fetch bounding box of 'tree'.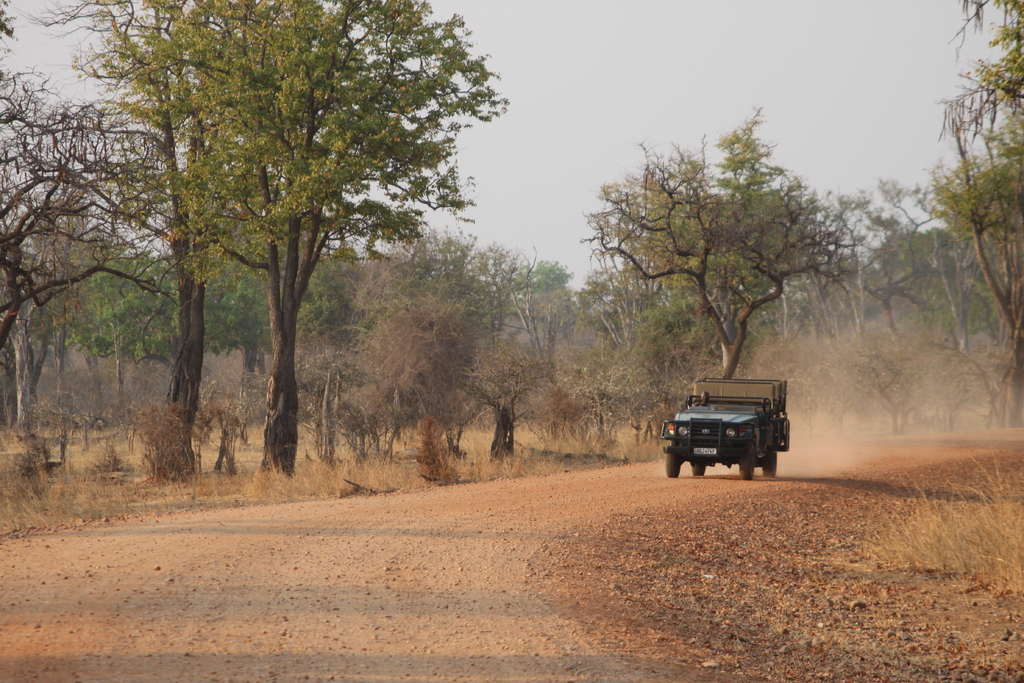
Bbox: locate(137, 399, 195, 486).
